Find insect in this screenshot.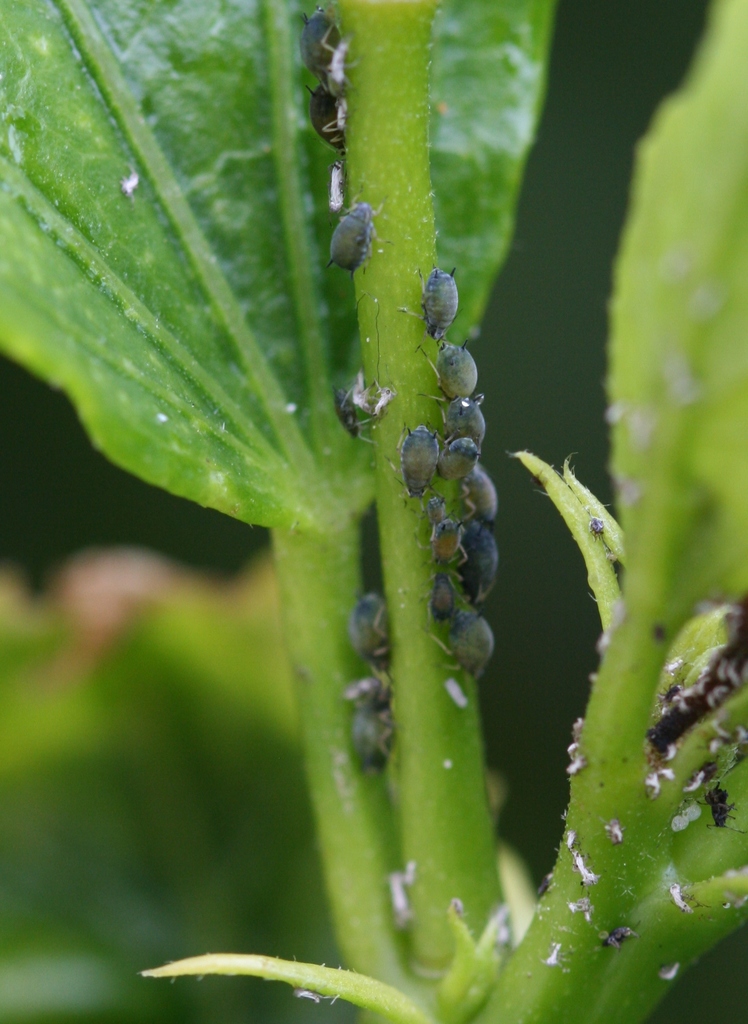
The bounding box for insect is left=300, top=13, right=340, bottom=80.
